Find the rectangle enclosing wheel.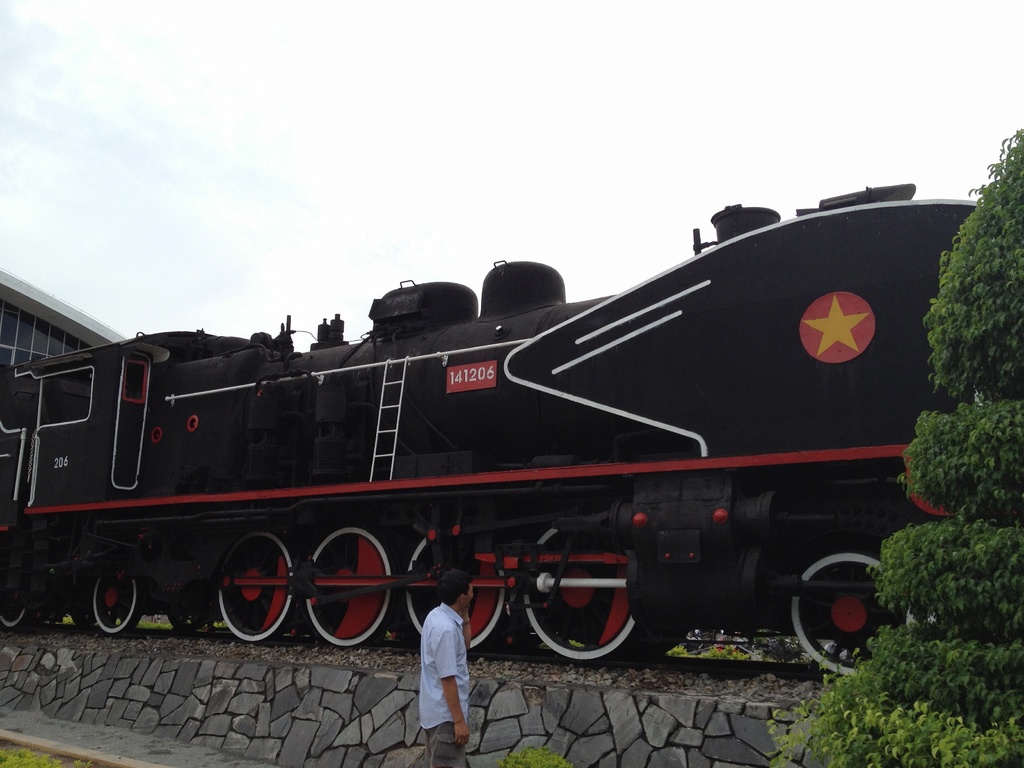
<box>169,616,205,631</box>.
